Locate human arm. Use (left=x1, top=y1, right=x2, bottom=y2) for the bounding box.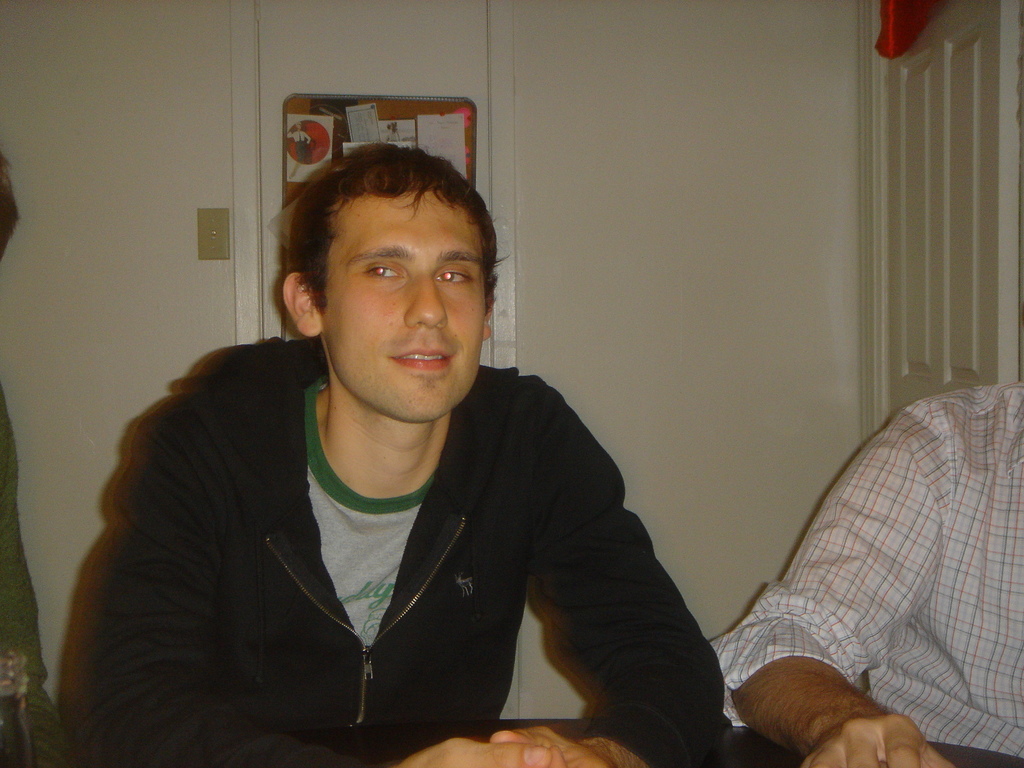
(left=72, top=422, right=556, bottom=767).
